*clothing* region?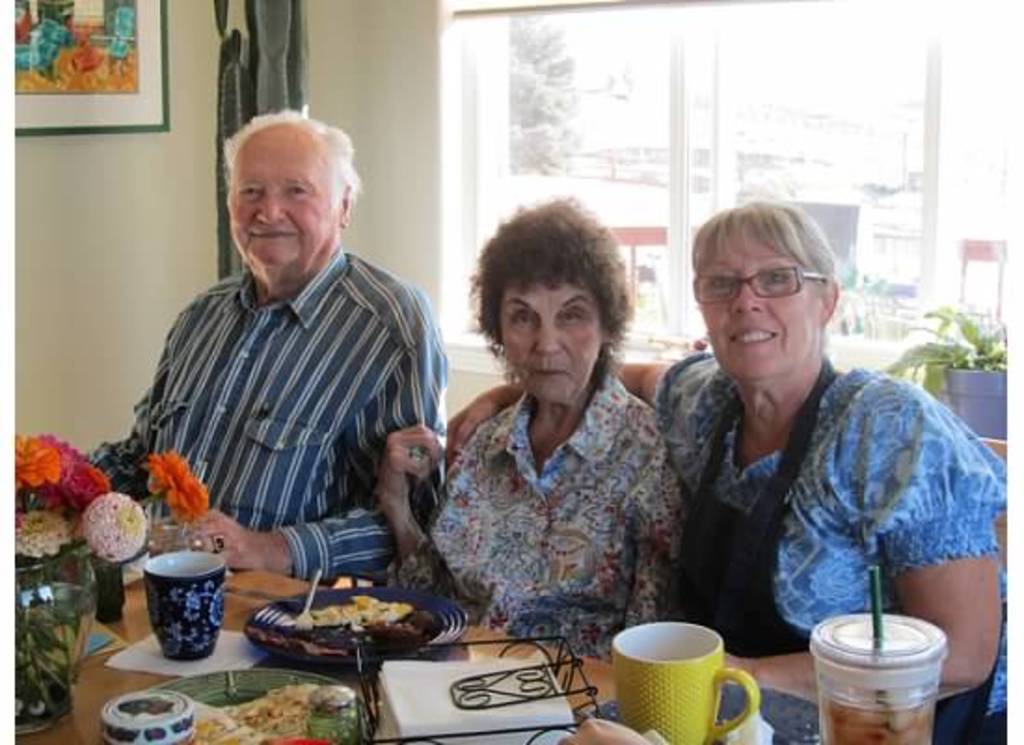
(x1=657, y1=358, x2=1009, y2=741)
